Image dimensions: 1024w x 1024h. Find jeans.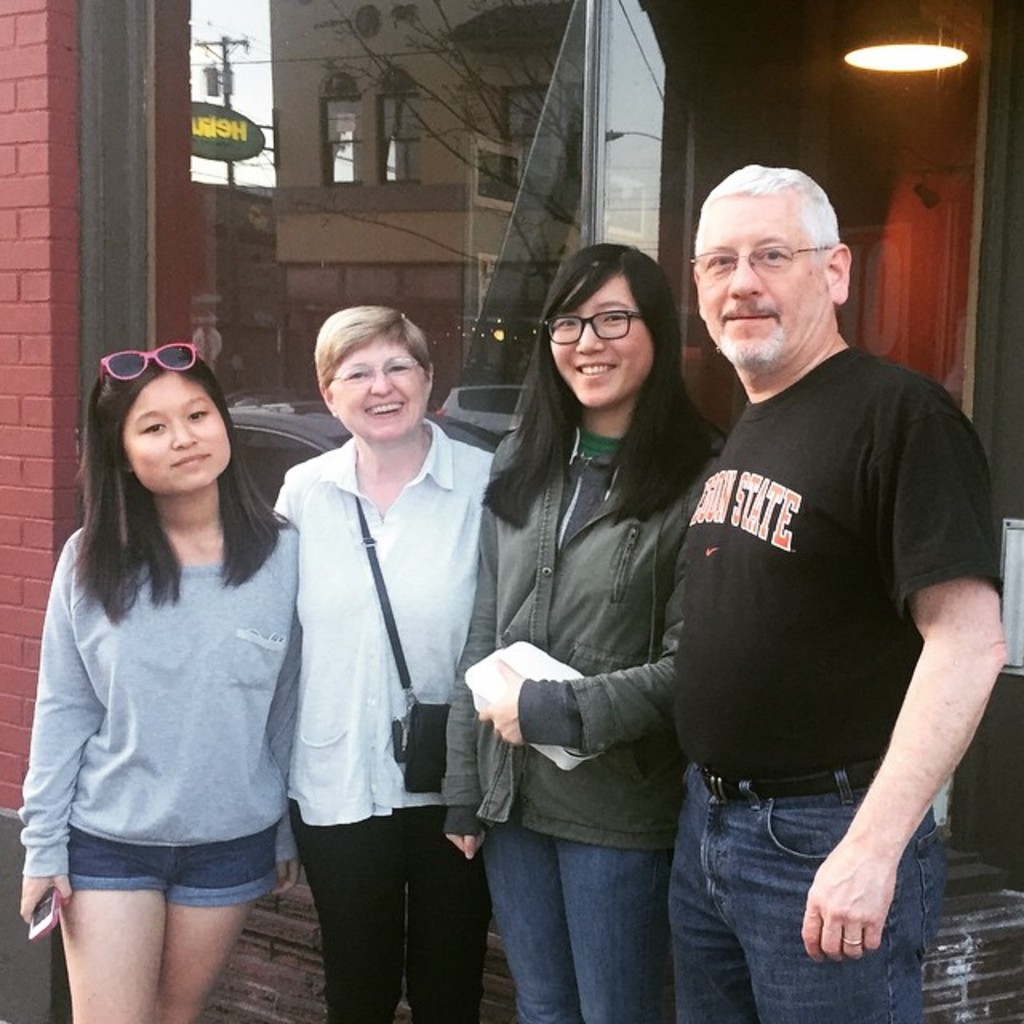
l=483, t=822, r=672, b=1022.
